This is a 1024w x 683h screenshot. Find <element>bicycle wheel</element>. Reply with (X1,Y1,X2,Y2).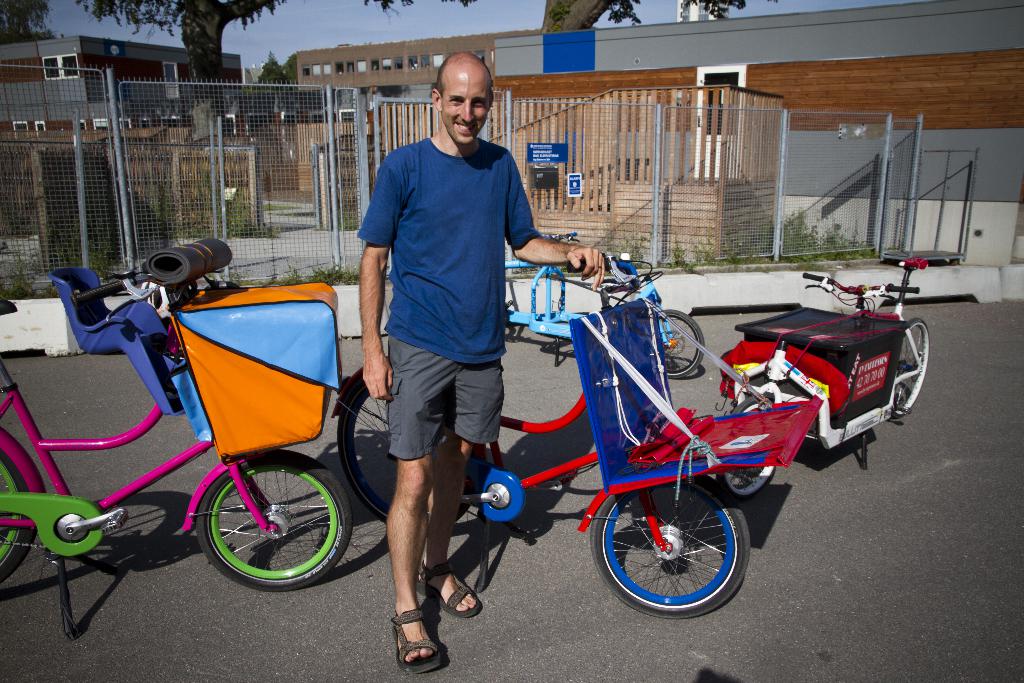
(202,456,353,595).
